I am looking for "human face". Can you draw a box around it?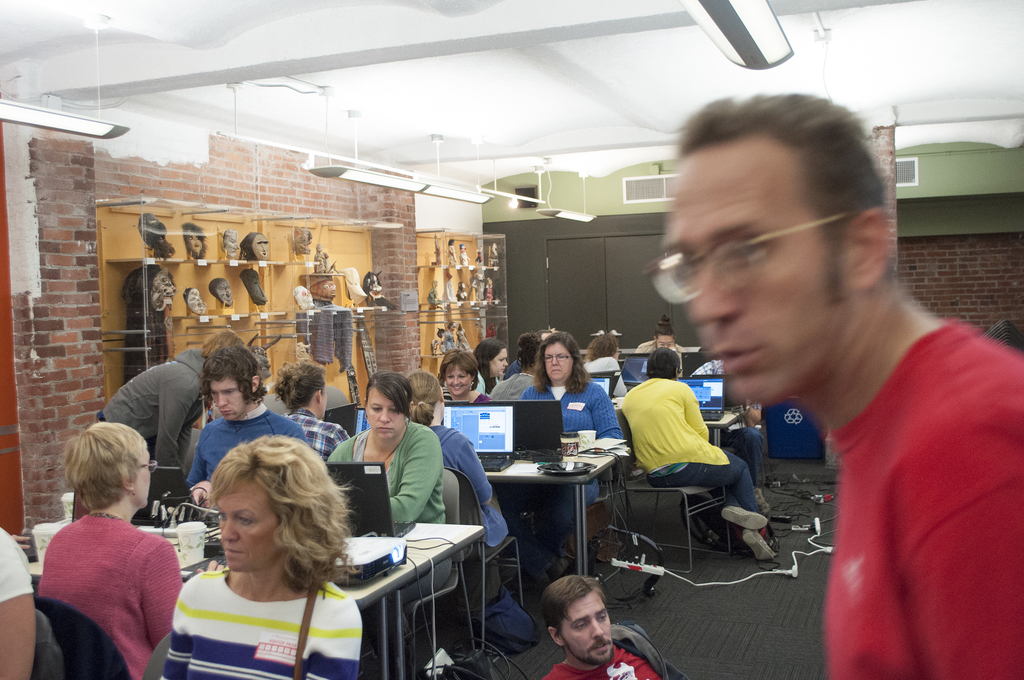
Sure, the bounding box is [561, 592, 612, 660].
